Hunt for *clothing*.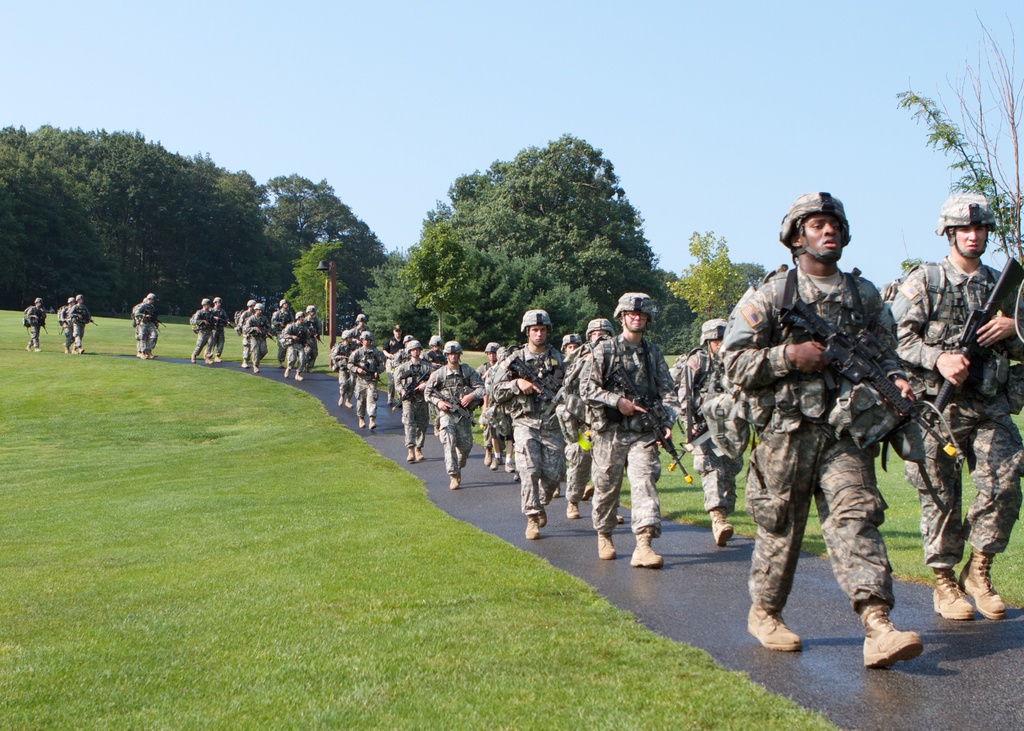
Hunted down at bbox=(189, 302, 219, 365).
